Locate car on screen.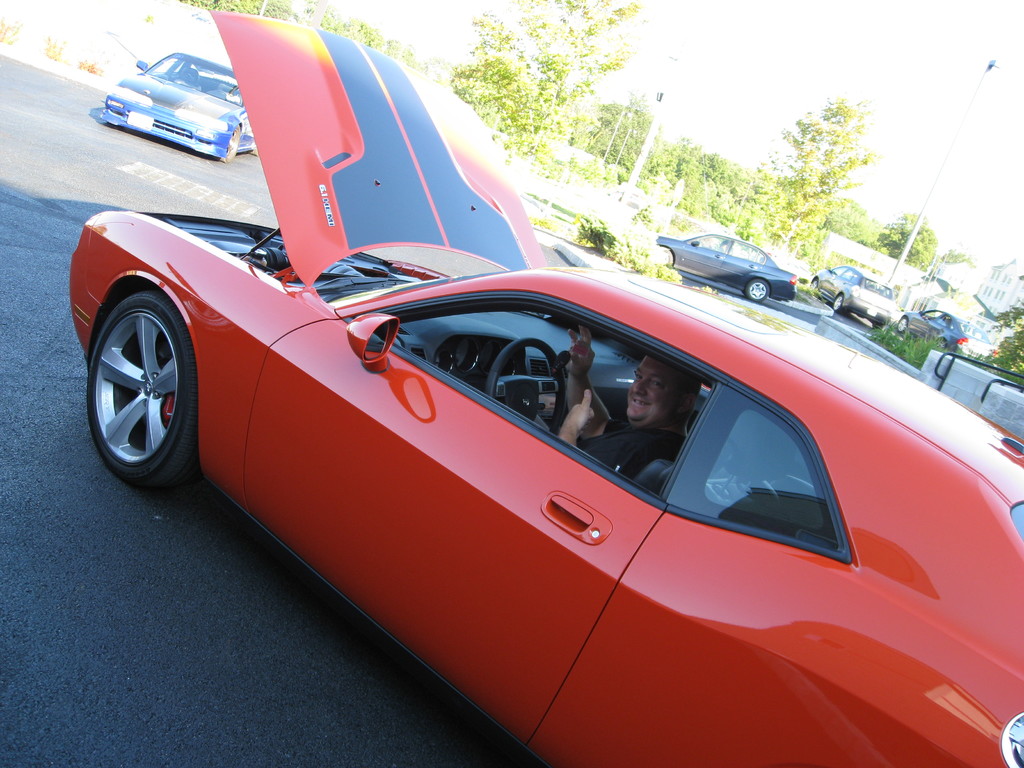
On screen at l=899, t=308, r=990, b=352.
